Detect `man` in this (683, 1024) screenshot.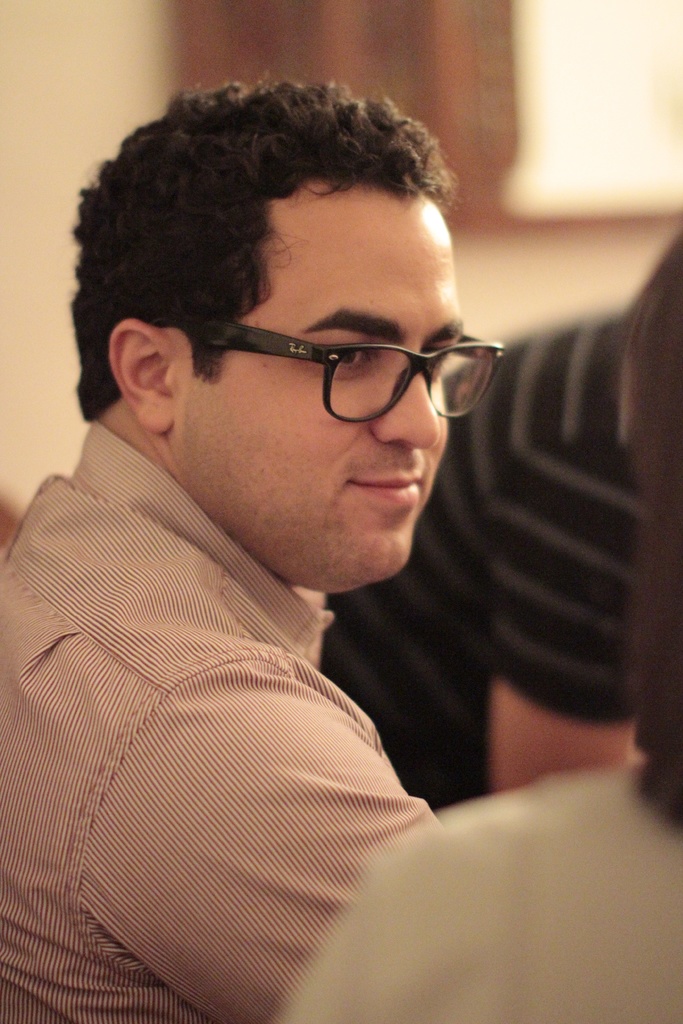
Detection: [1, 238, 681, 1023].
